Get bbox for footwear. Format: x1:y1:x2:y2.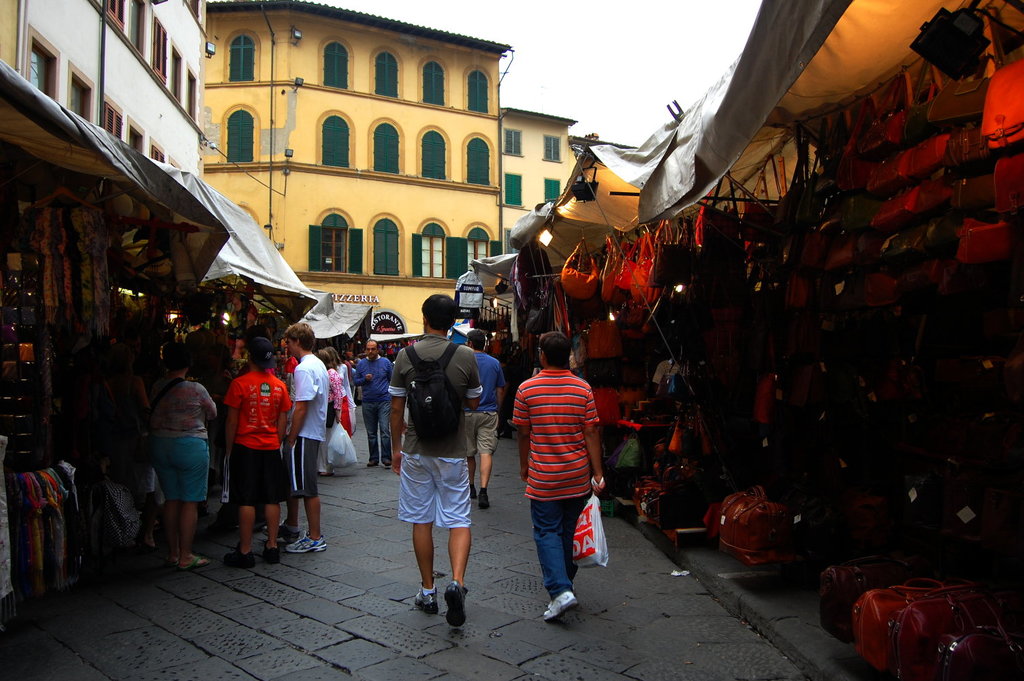
289:533:330:555.
